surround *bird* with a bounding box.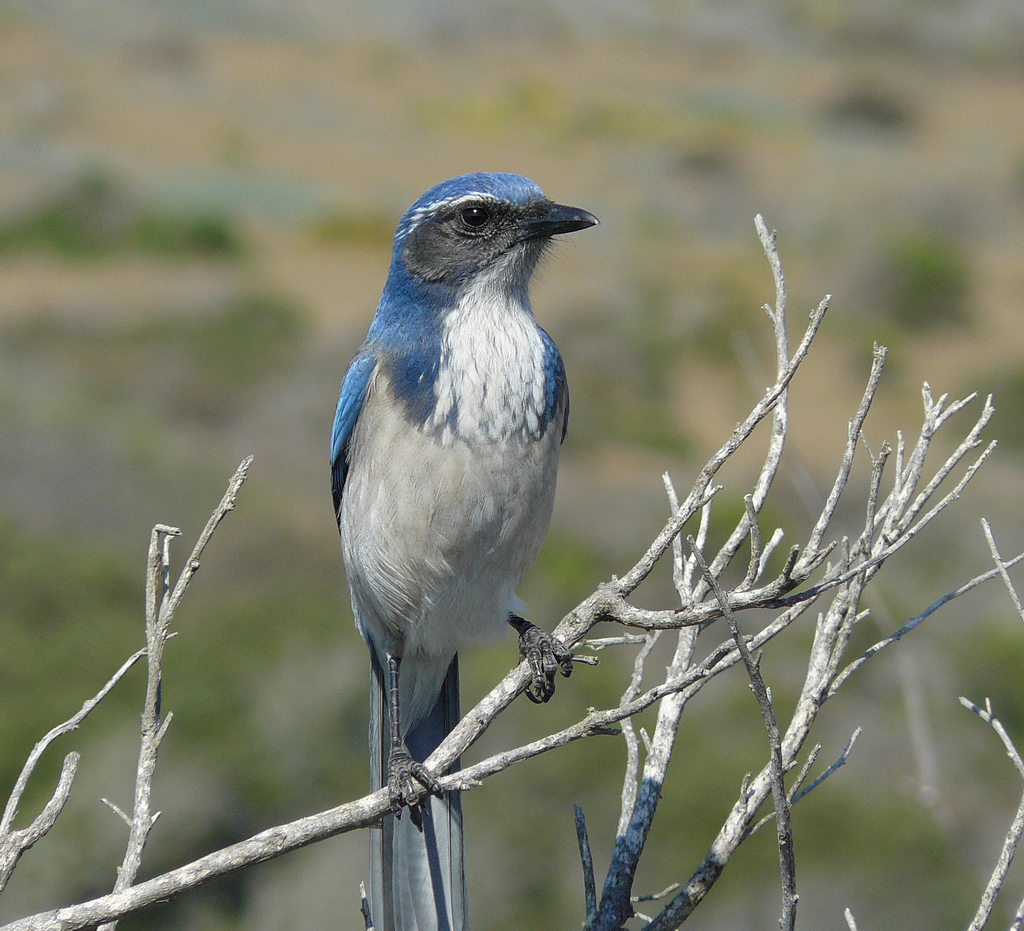
box(317, 166, 595, 799).
